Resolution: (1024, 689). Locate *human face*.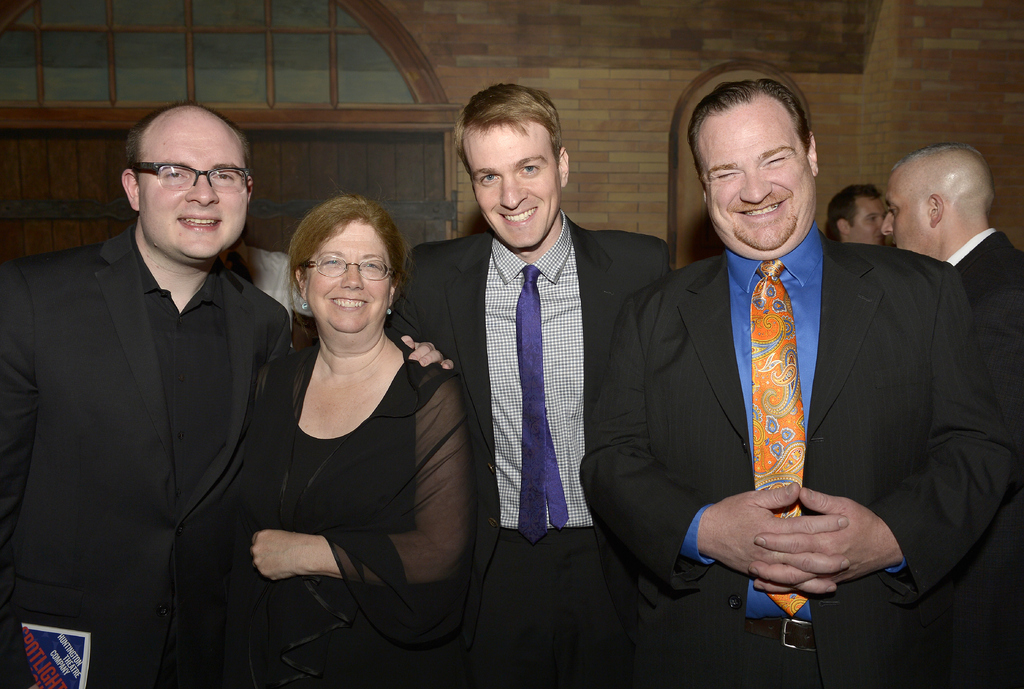
bbox=(884, 176, 938, 250).
